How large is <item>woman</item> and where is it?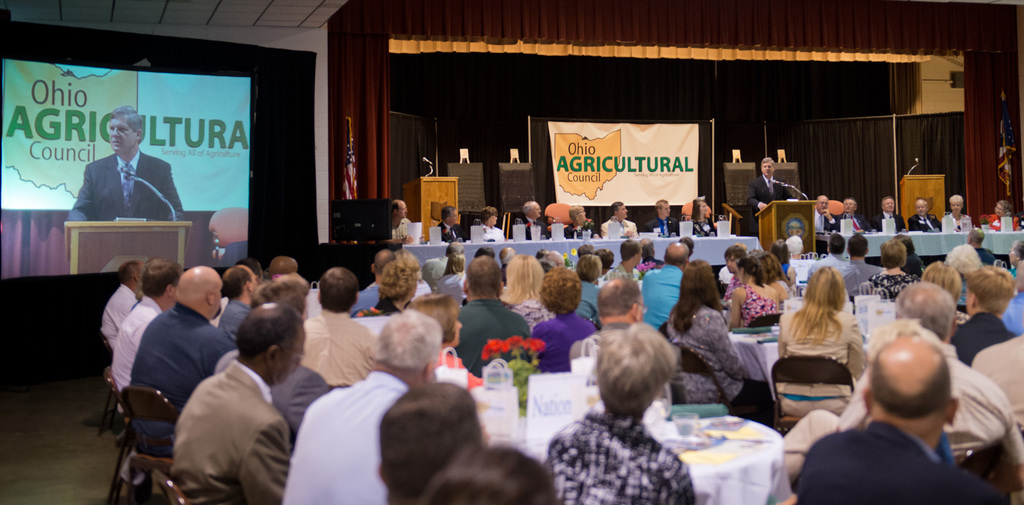
Bounding box: (x1=374, y1=259, x2=421, y2=316).
